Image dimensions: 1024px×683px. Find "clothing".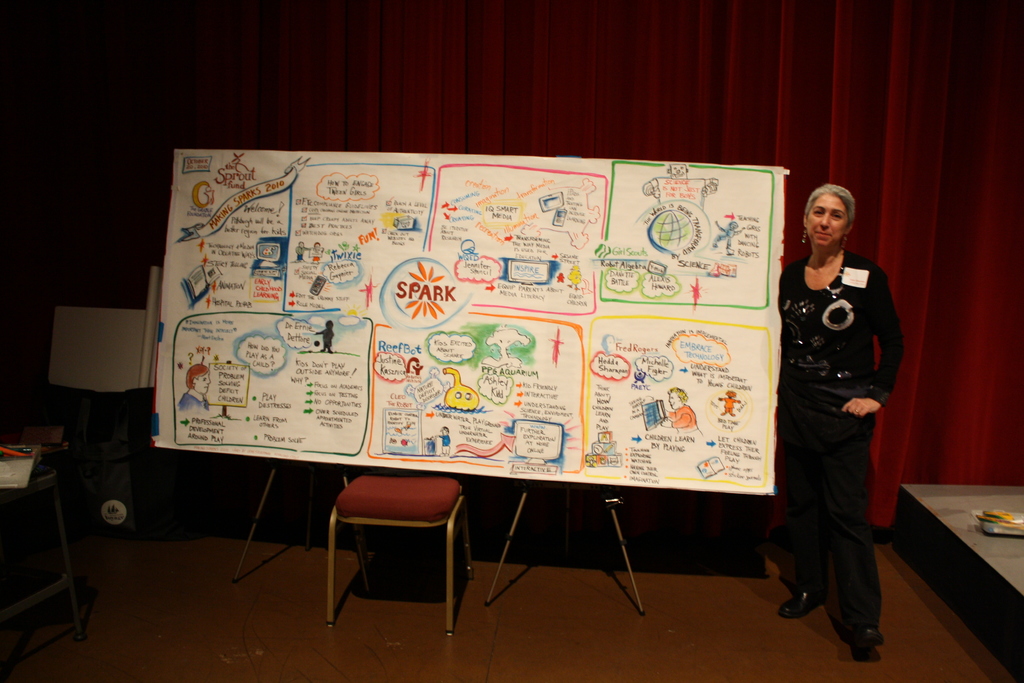
(437,433,449,454).
